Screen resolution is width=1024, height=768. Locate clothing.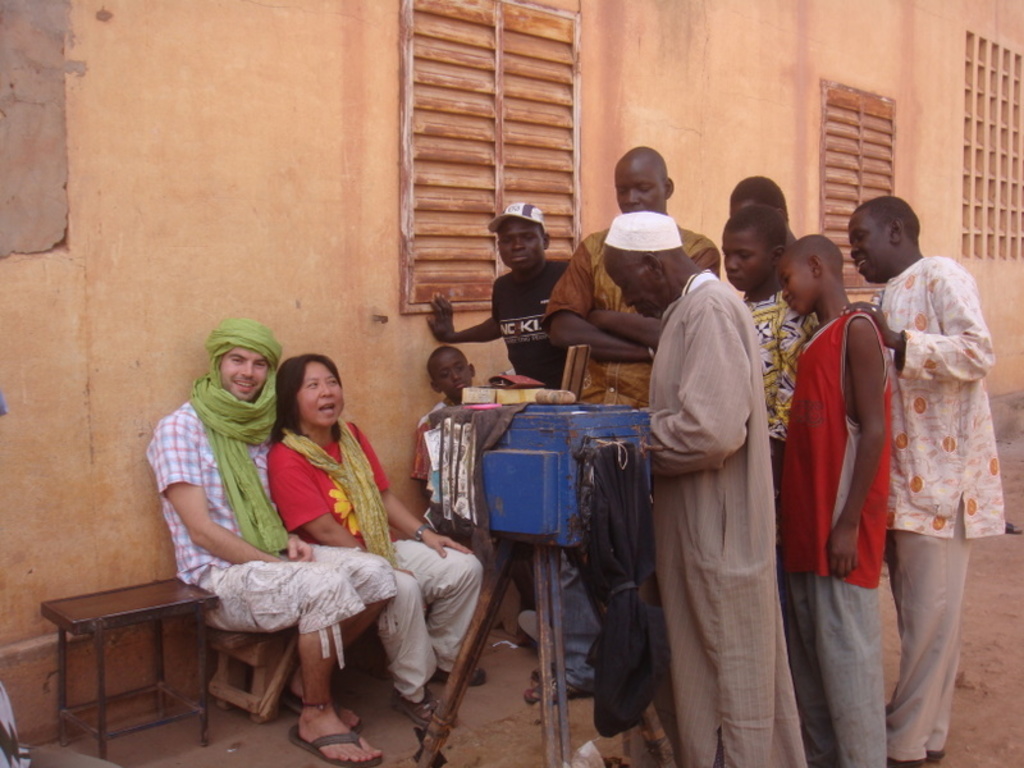
[556, 204, 721, 685].
